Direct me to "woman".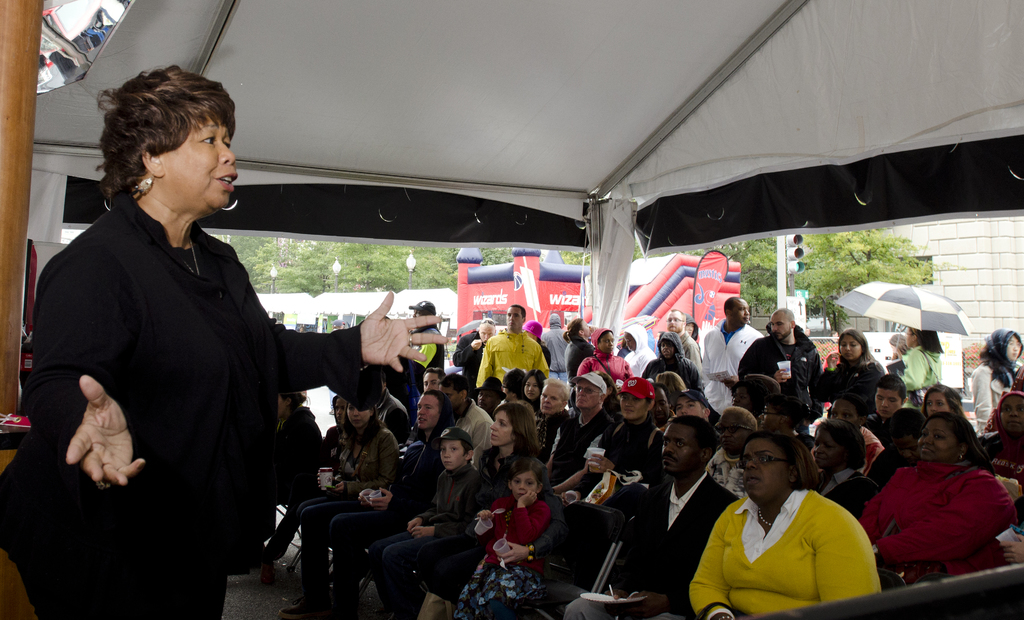
Direction: l=892, t=322, r=954, b=397.
